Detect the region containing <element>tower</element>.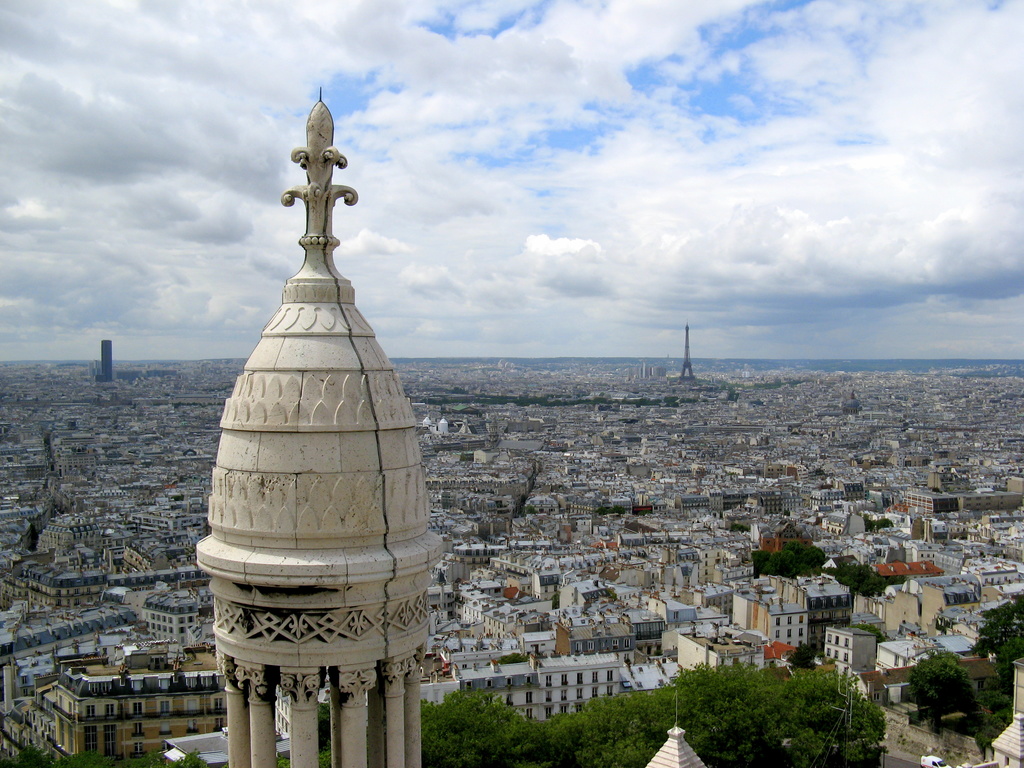
bbox(679, 324, 694, 372).
